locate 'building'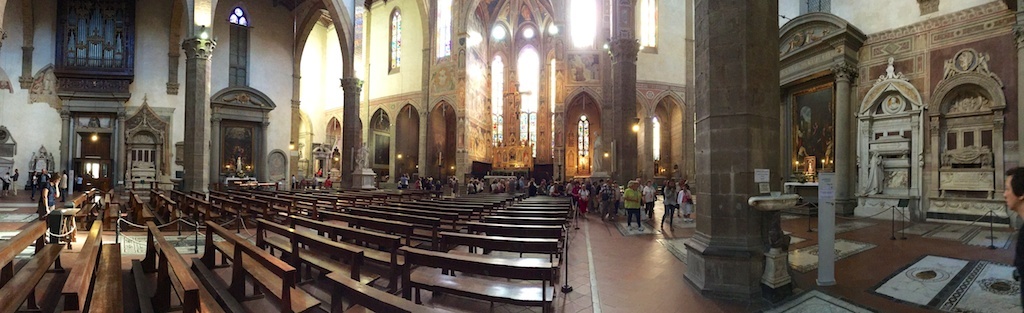
[left=0, top=0, right=1023, bottom=312]
